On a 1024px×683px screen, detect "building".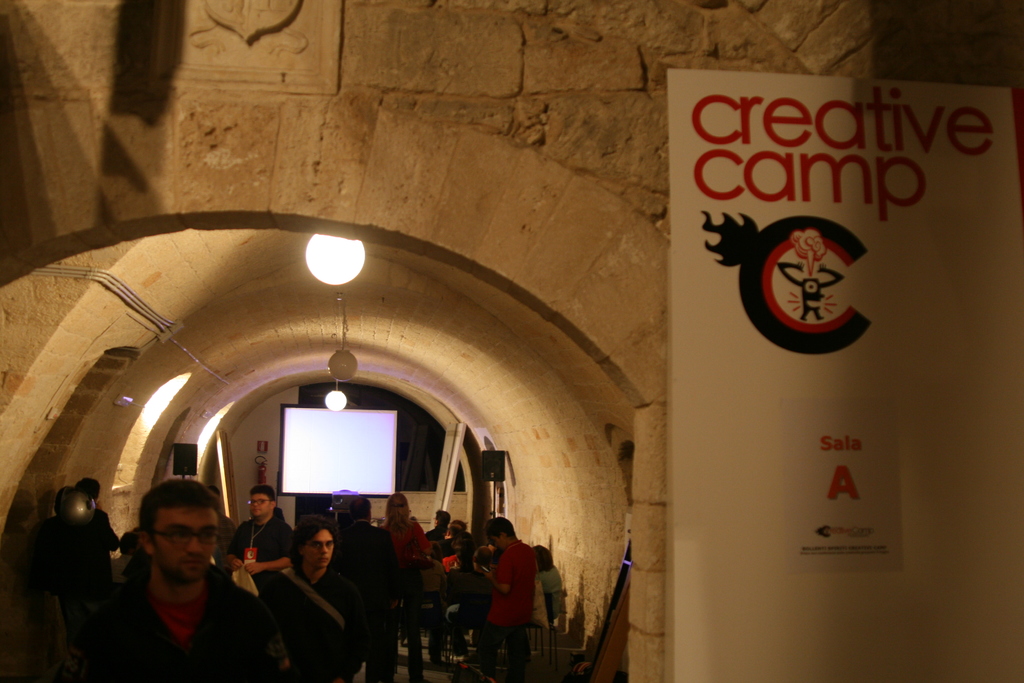
bbox(0, 0, 1023, 682).
